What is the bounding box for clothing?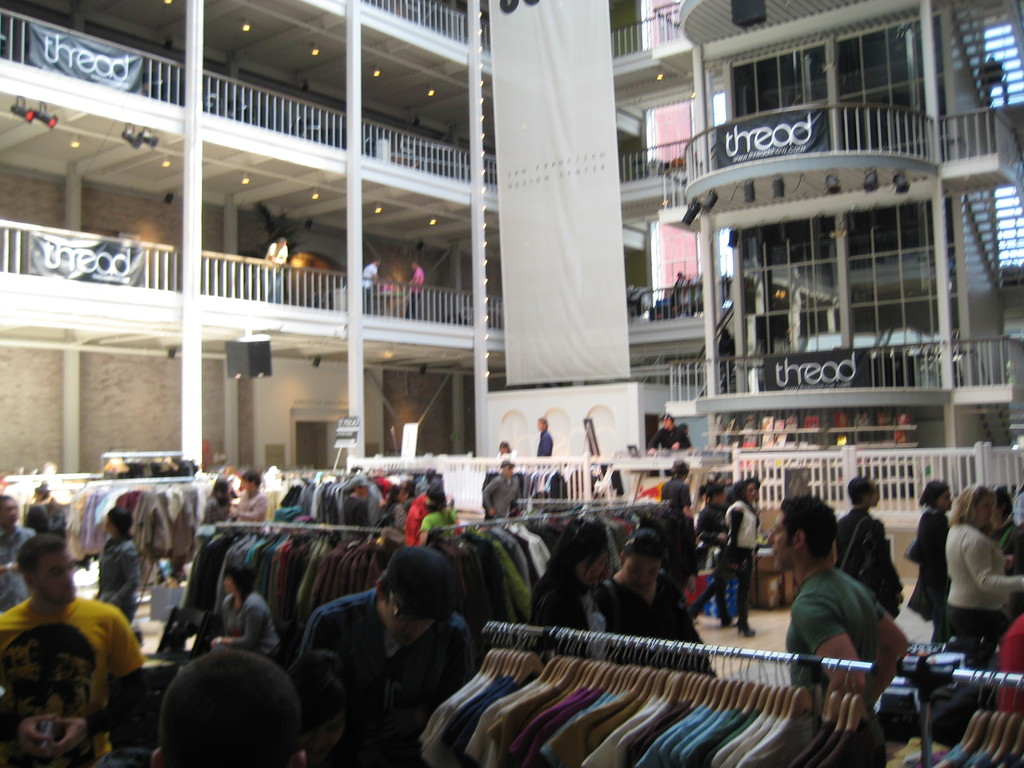
locate(300, 585, 475, 767).
